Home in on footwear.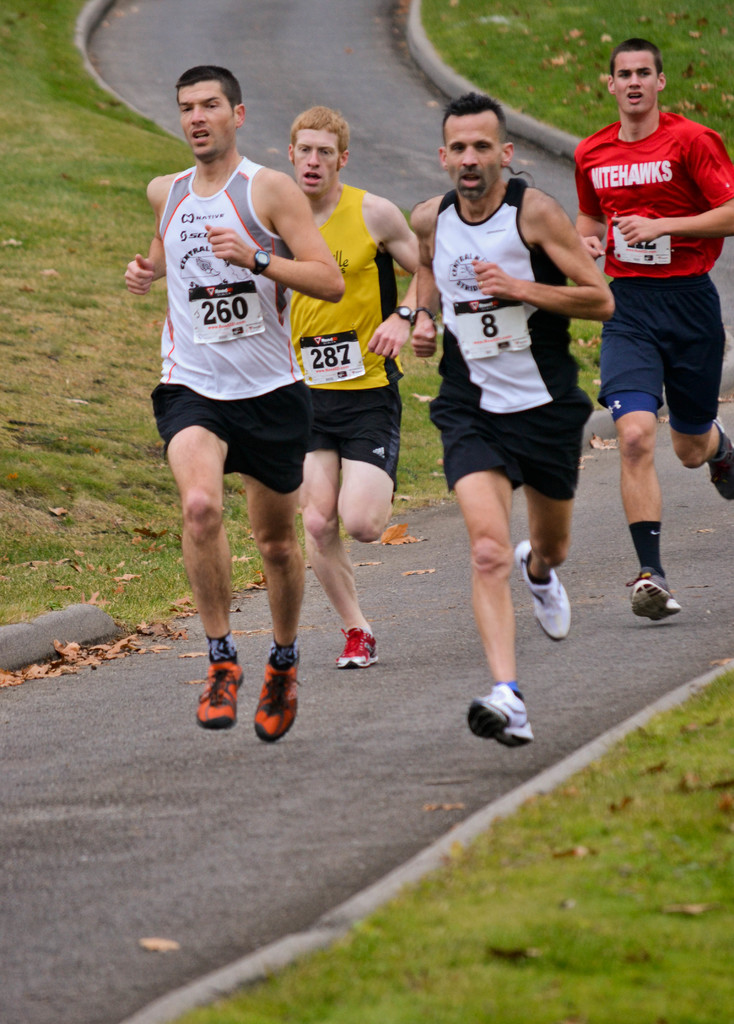
Homed in at (708,414,733,509).
